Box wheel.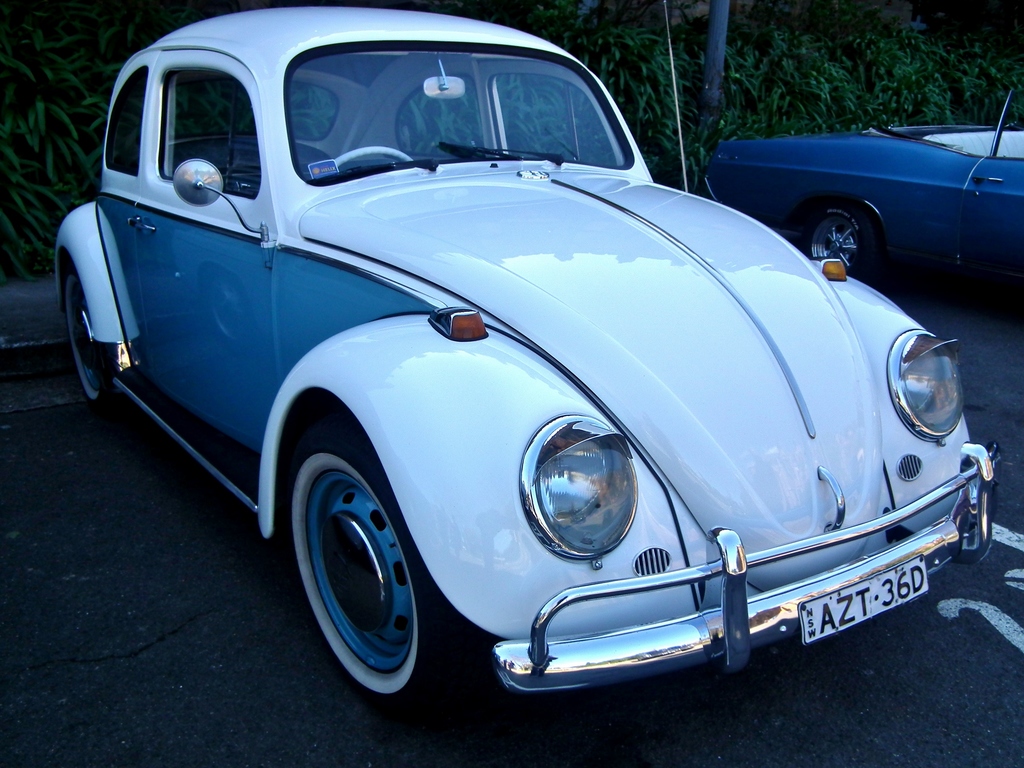
x1=794 y1=189 x2=874 y2=281.
